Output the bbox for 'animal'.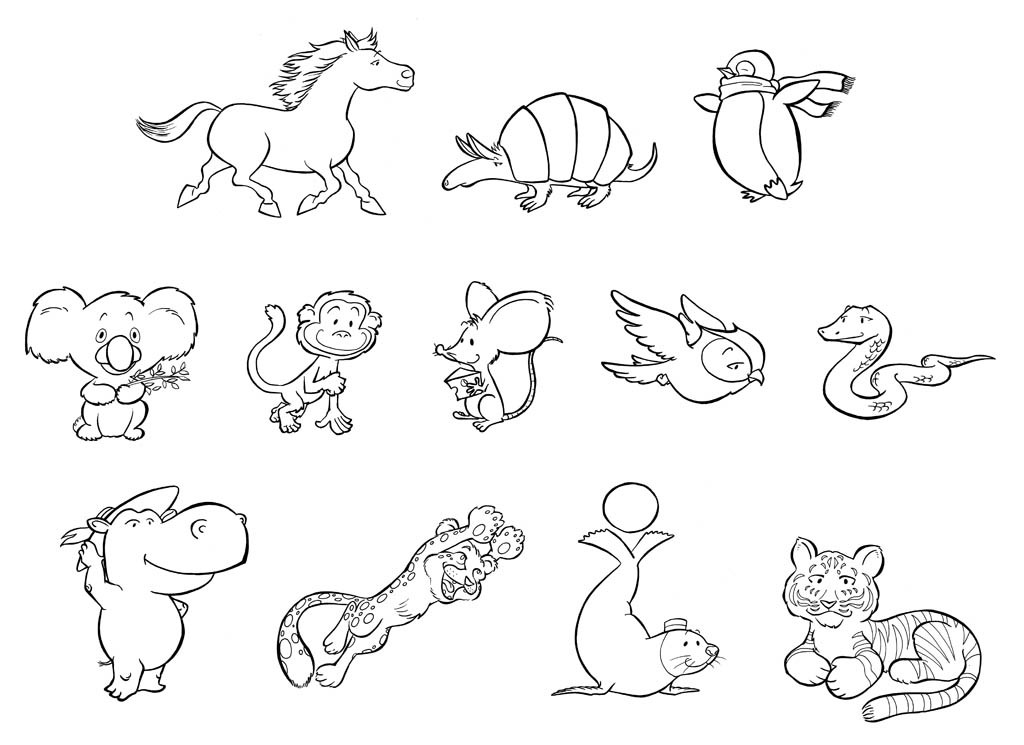
left=552, top=531, right=727, bottom=700.
